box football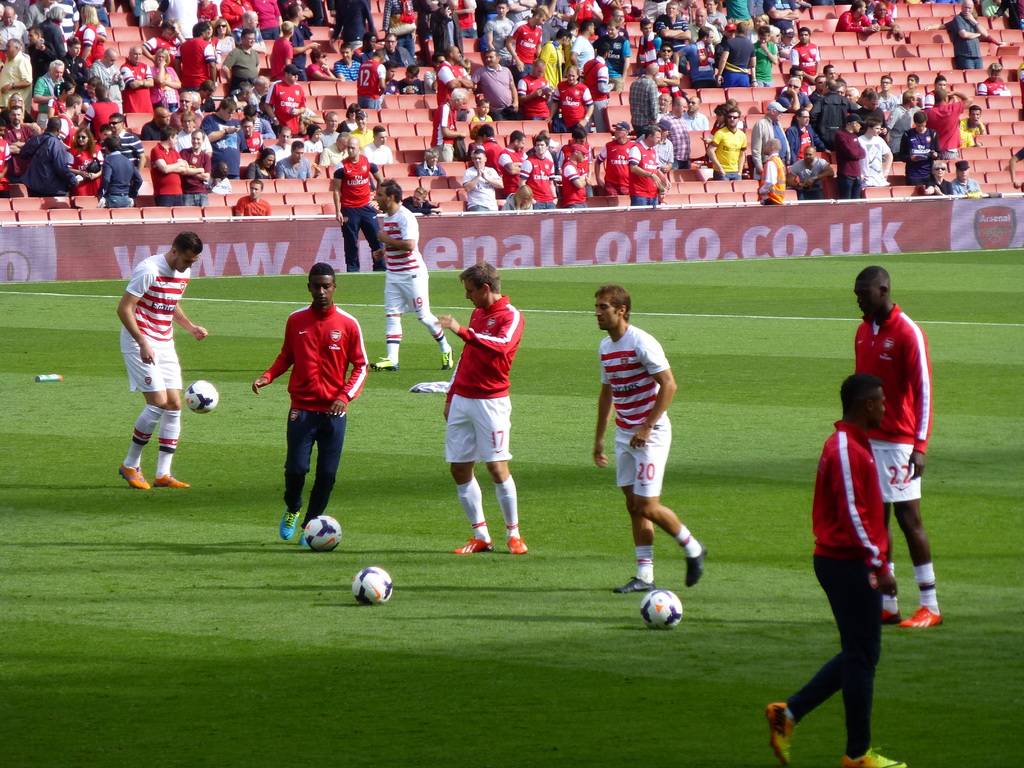
[181, 379, 220, 417]
